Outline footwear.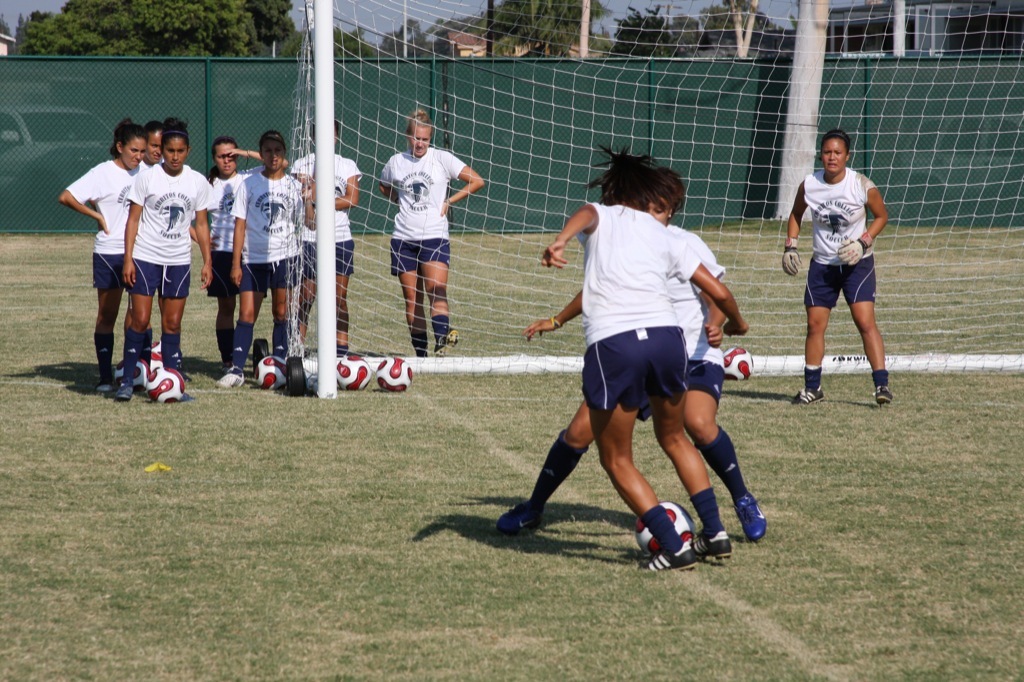
Outline: bbox=(496, 499, 546, 534).
